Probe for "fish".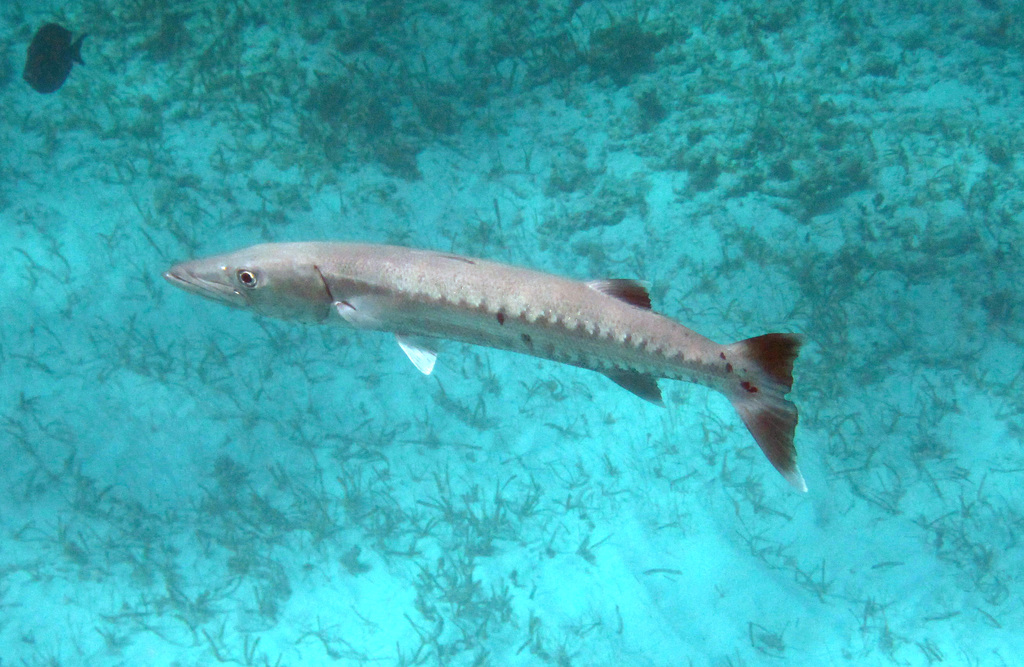
Probe result: [25, 23, 93, 93].
